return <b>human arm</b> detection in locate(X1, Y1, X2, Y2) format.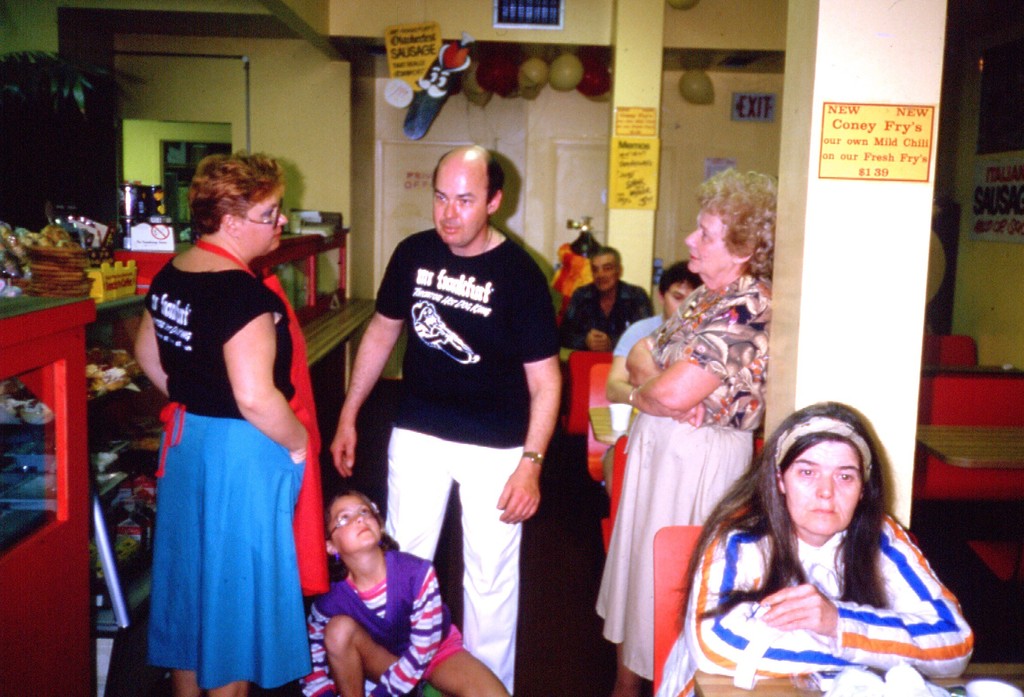
locate(299, 584, 339, 696).
